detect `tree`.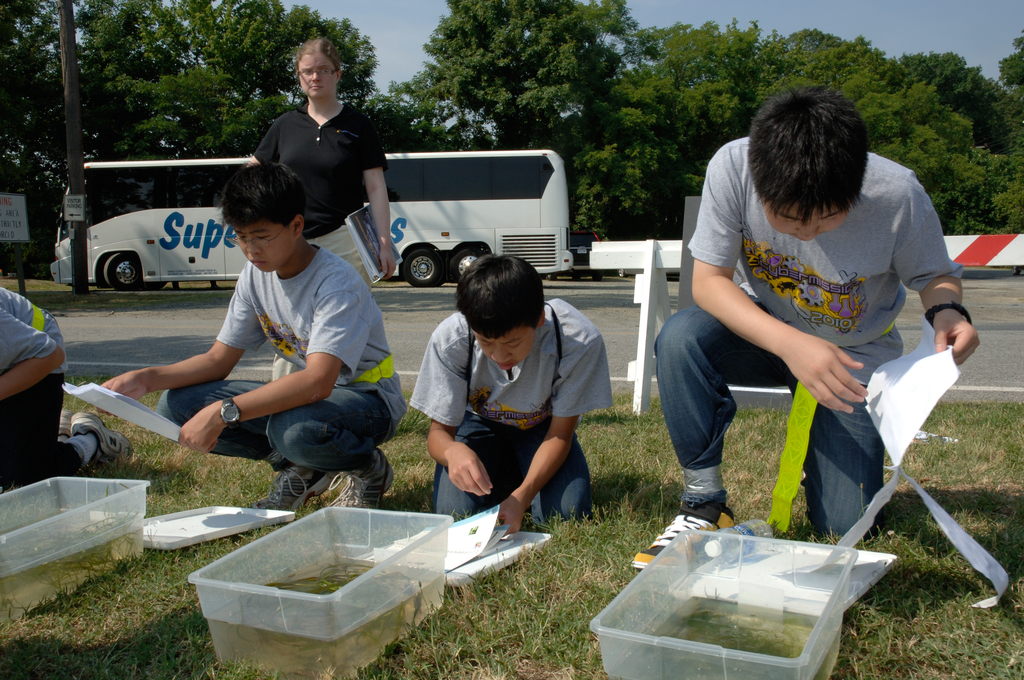
Detected at 105, 0, 370, 147.
